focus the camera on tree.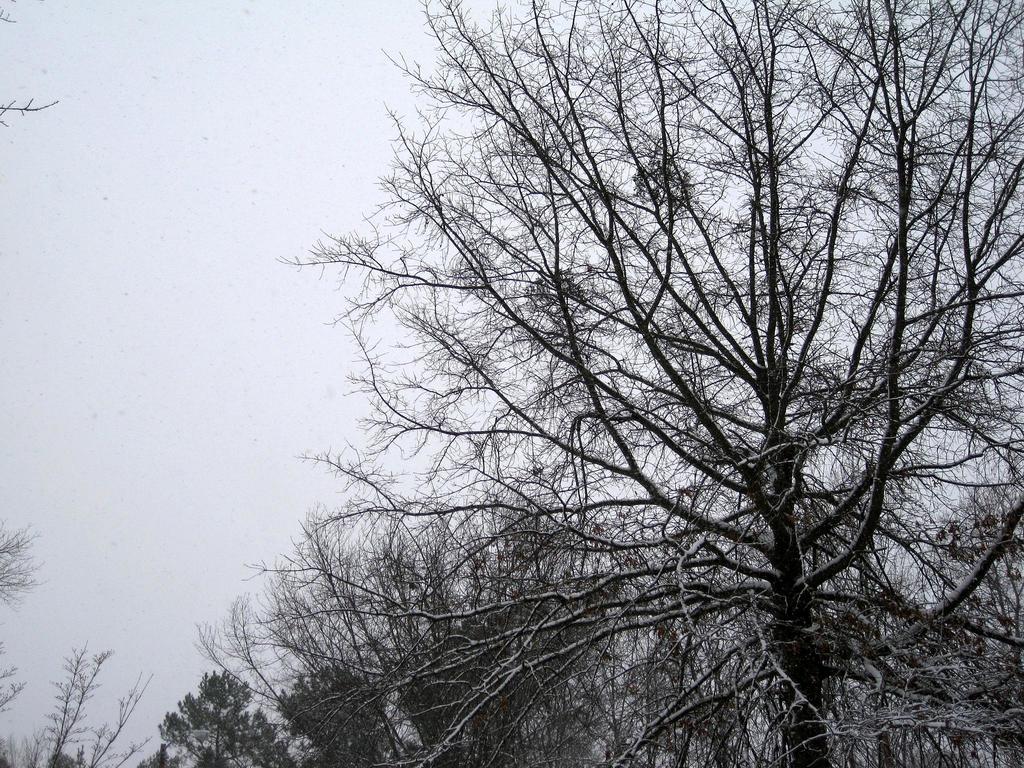
Focus region: <region>0, 510, 36, 641</region>.
